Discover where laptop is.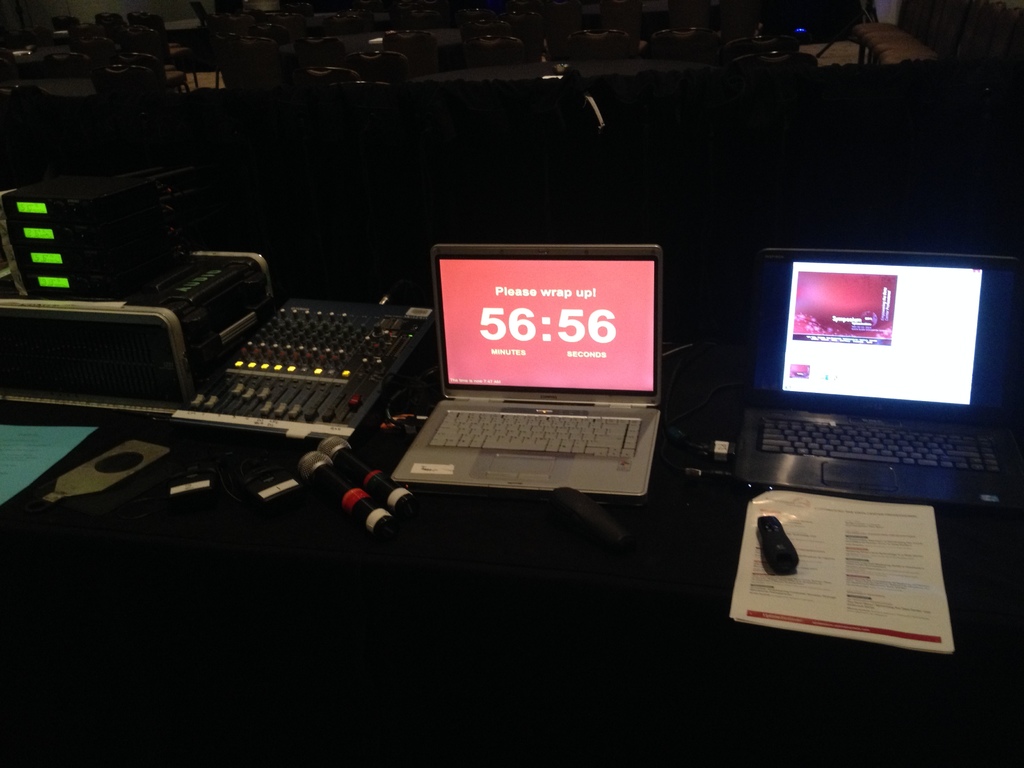
Discovered at 391,240,668,532.
